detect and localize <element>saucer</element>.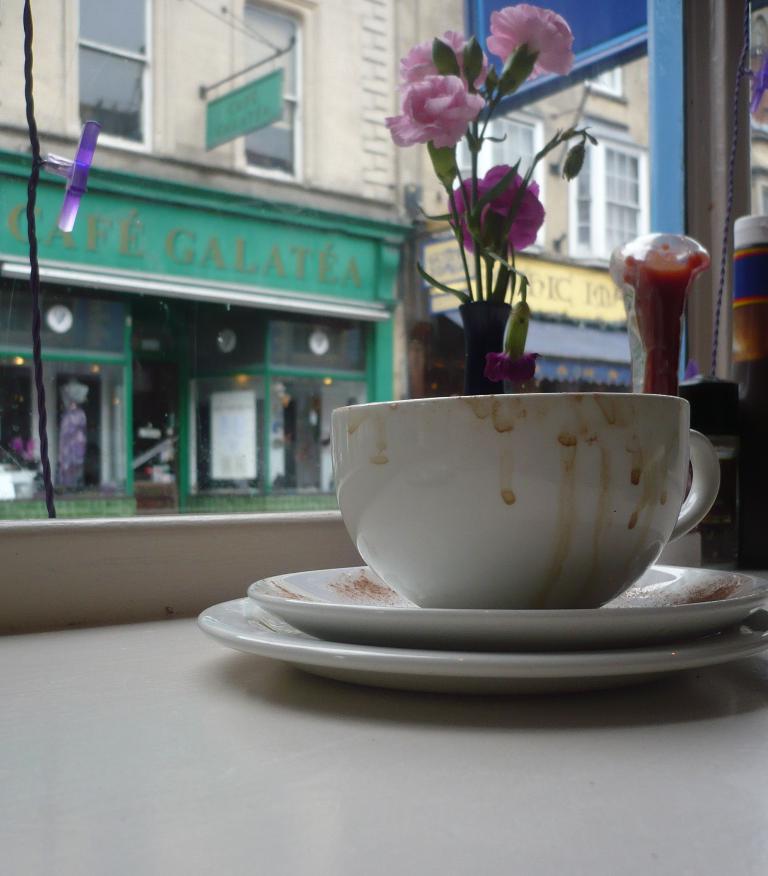
Localized at left=196, top=592, right=767, bottom=695.
